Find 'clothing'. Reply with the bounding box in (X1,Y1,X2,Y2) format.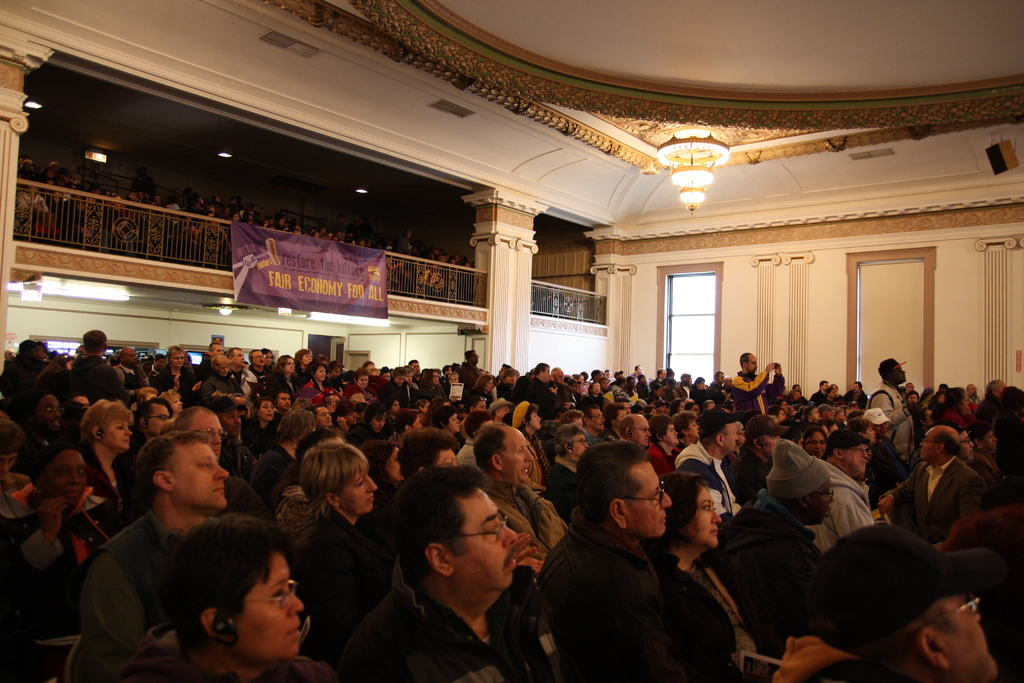
(912,408,924,451).
